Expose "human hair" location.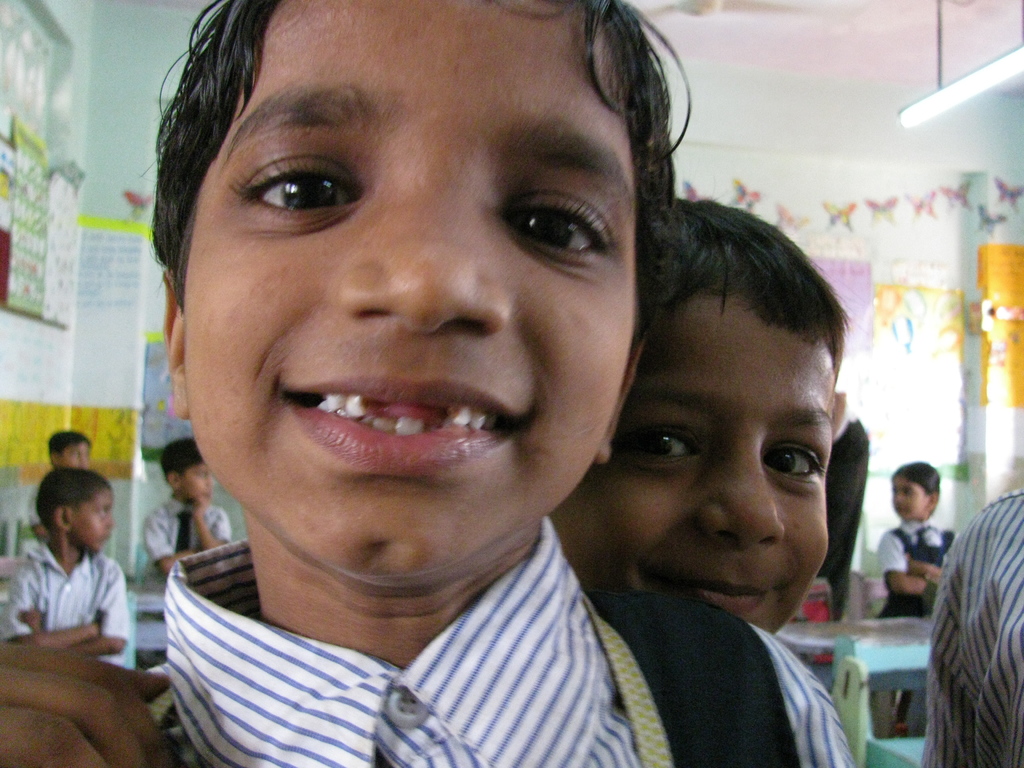
Exposed at (38, 426, 90, 463).
